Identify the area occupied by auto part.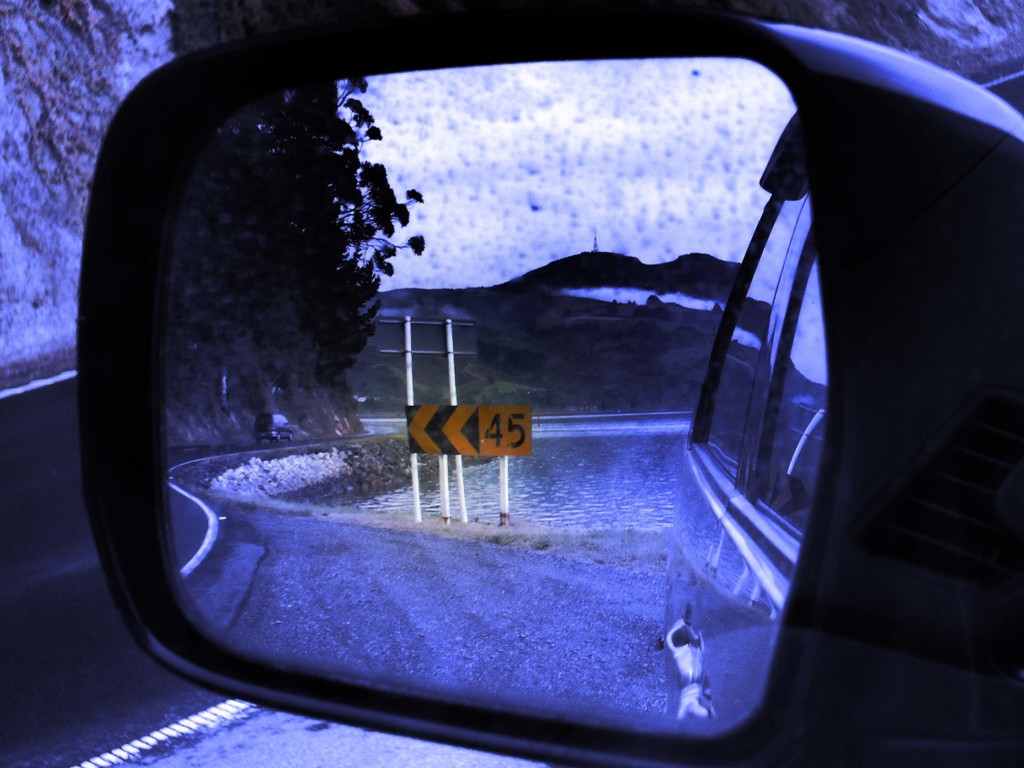
Area: select_region(99, 33, 1023, 767).
